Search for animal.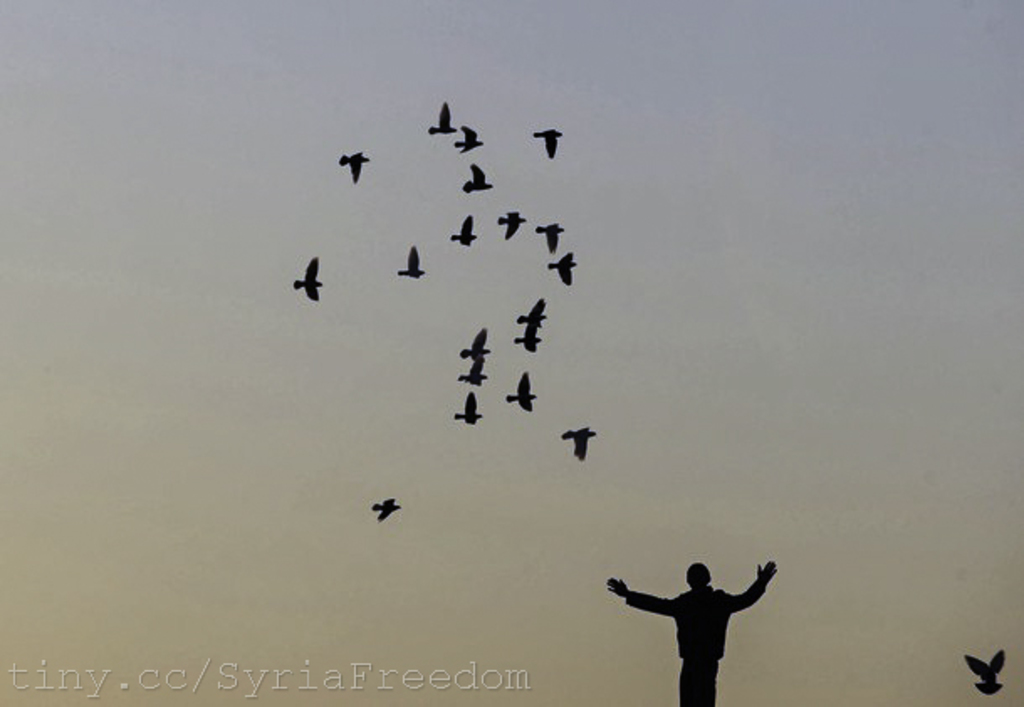
Found at {"x1": 457, "y1": 324, "x2": 494, "y2": 368}.
